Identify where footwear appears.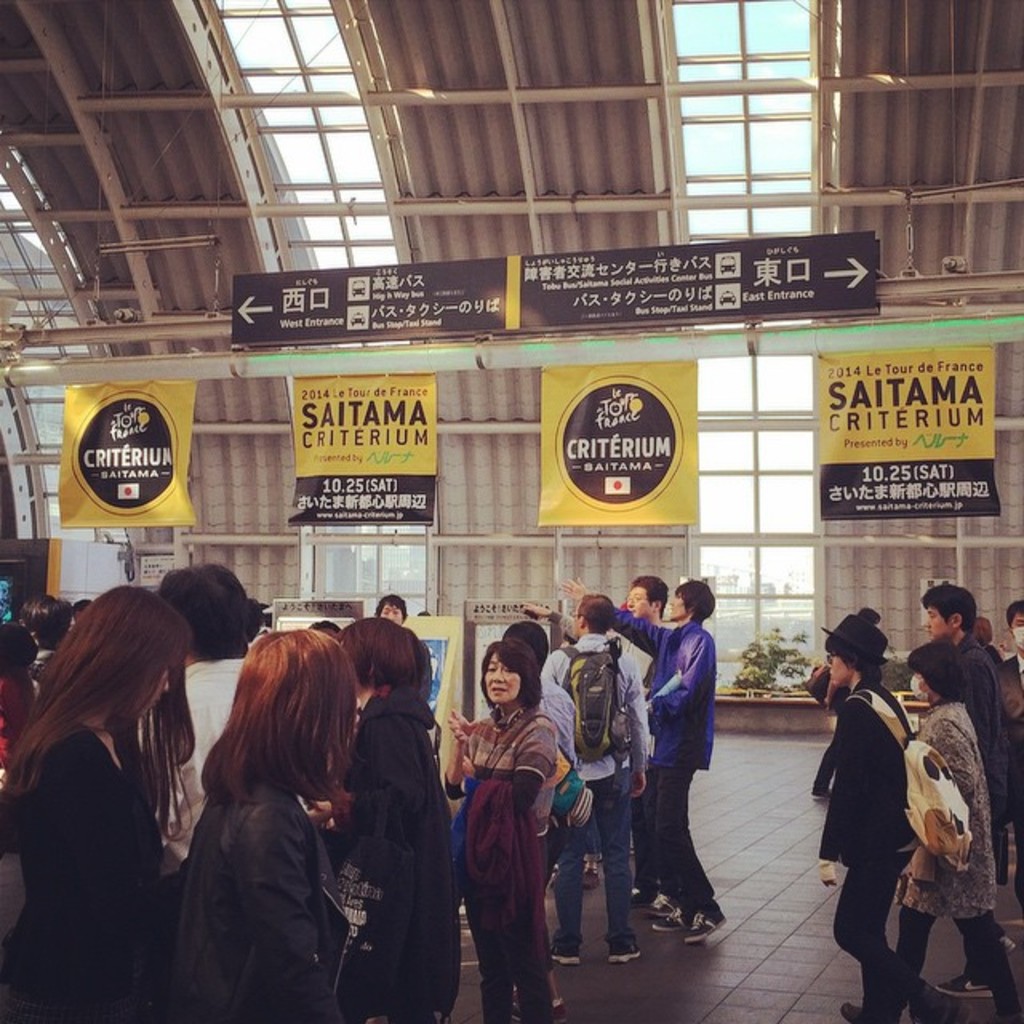
Appears at 994/934/1016/957.
